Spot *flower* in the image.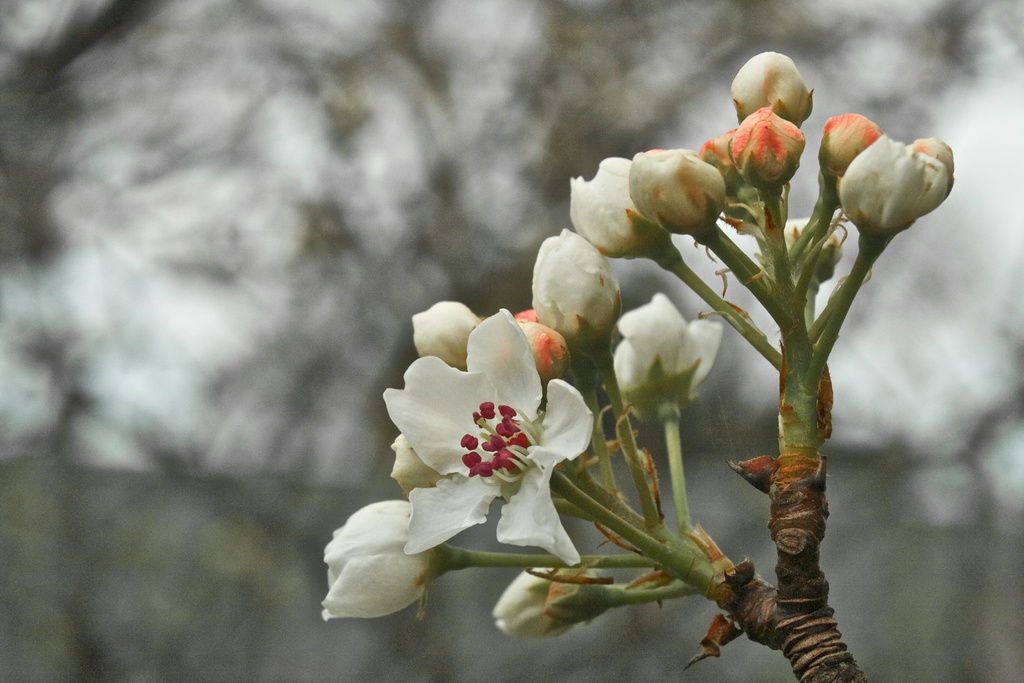
*flower* found at 403,309,591,580.
